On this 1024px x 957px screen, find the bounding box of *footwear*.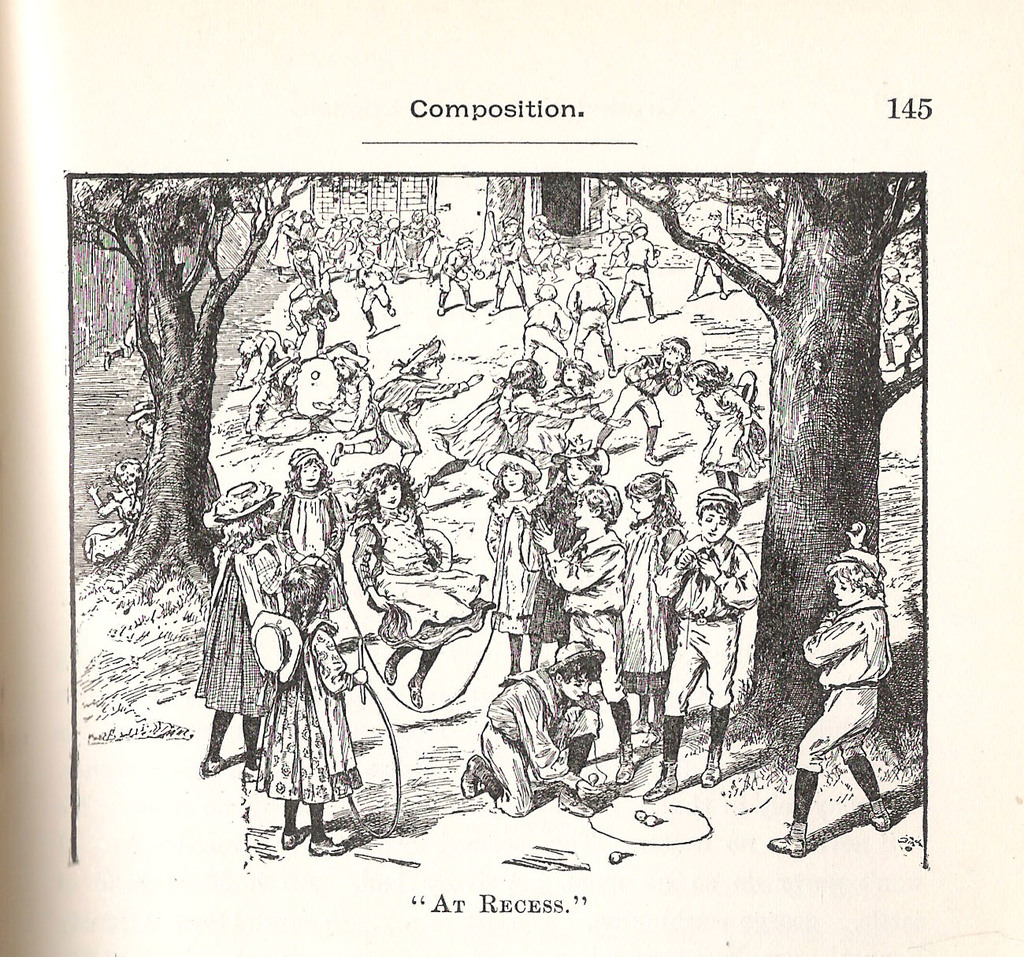
Bounding box: box=[640, 447, 661, 466].
